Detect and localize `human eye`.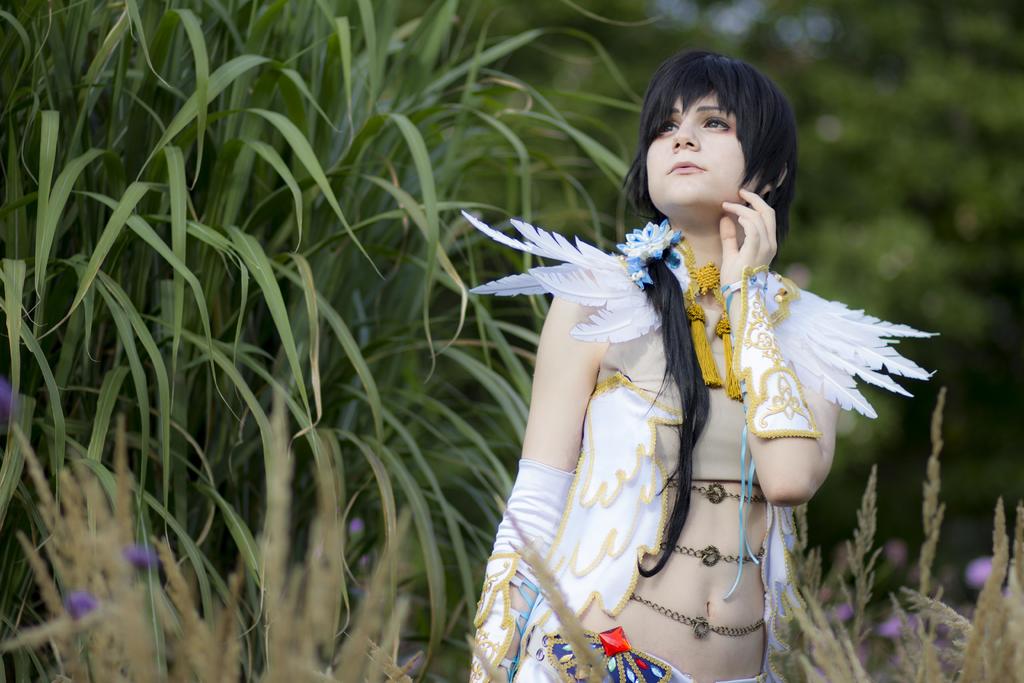
Localized at BBox(660, 114, 683, 139).
